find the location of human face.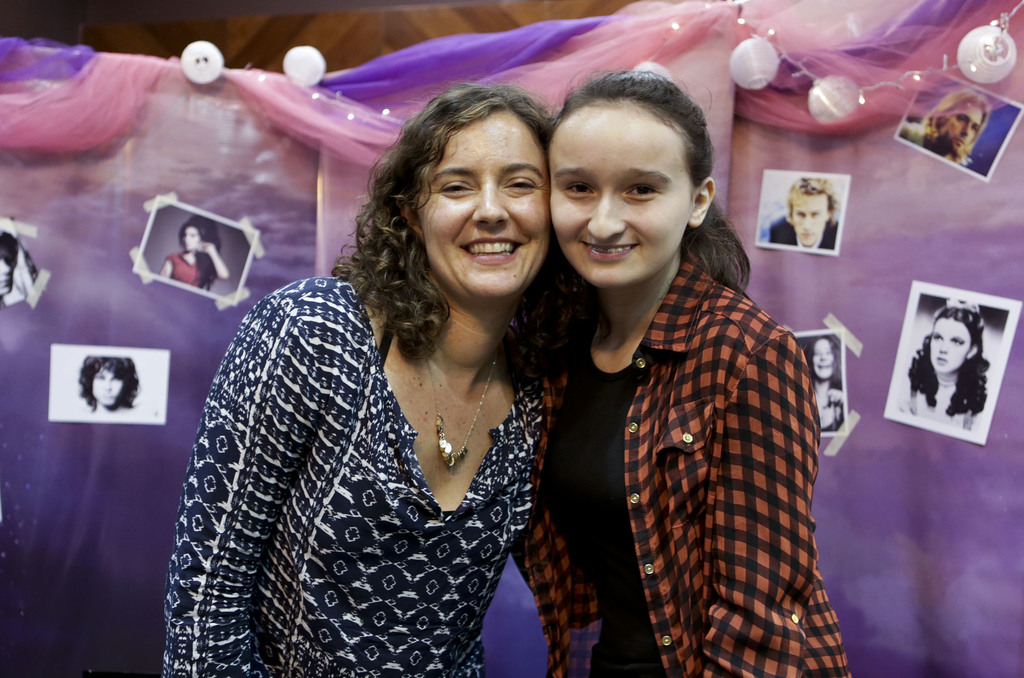
Location: <box>547,99,693,285</box>.
